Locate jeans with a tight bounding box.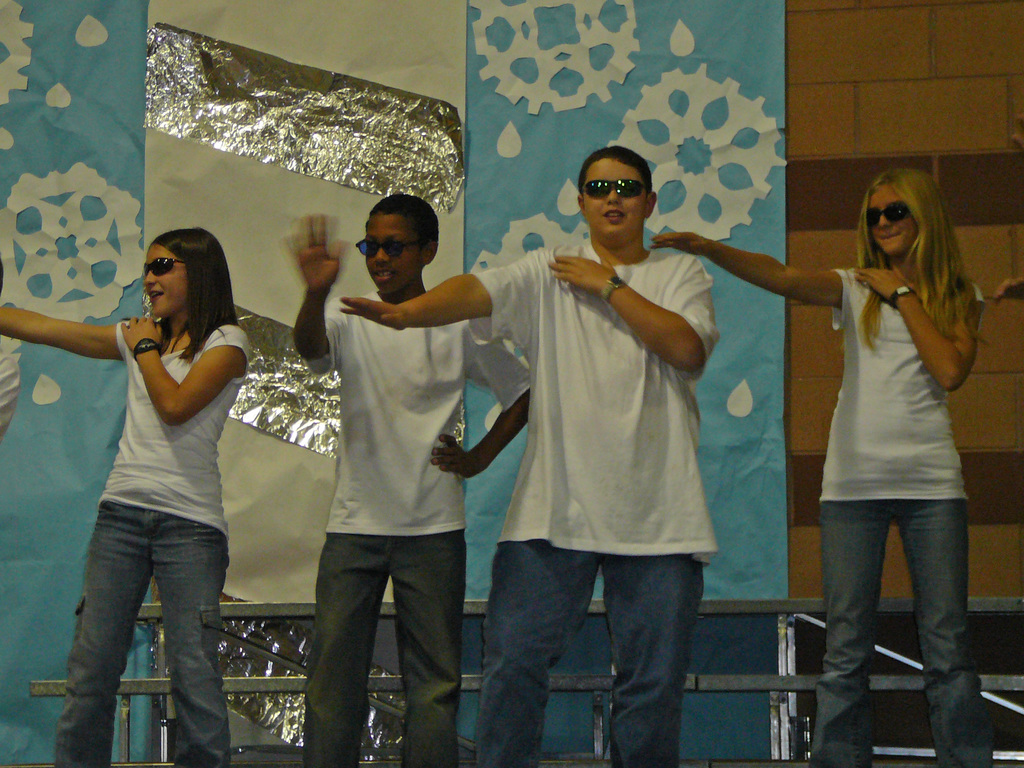
{"left": 810, "top": 500, "right": 994, "bottom": 767}.
